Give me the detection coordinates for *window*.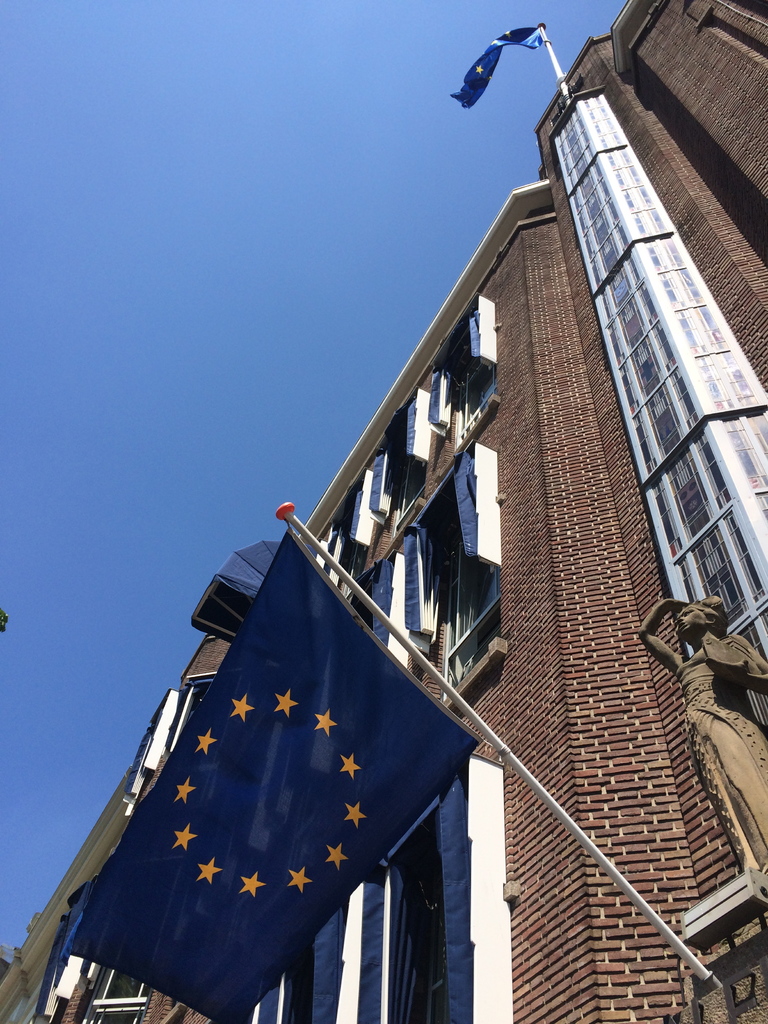
Rect(394, 468, 429, 532).
